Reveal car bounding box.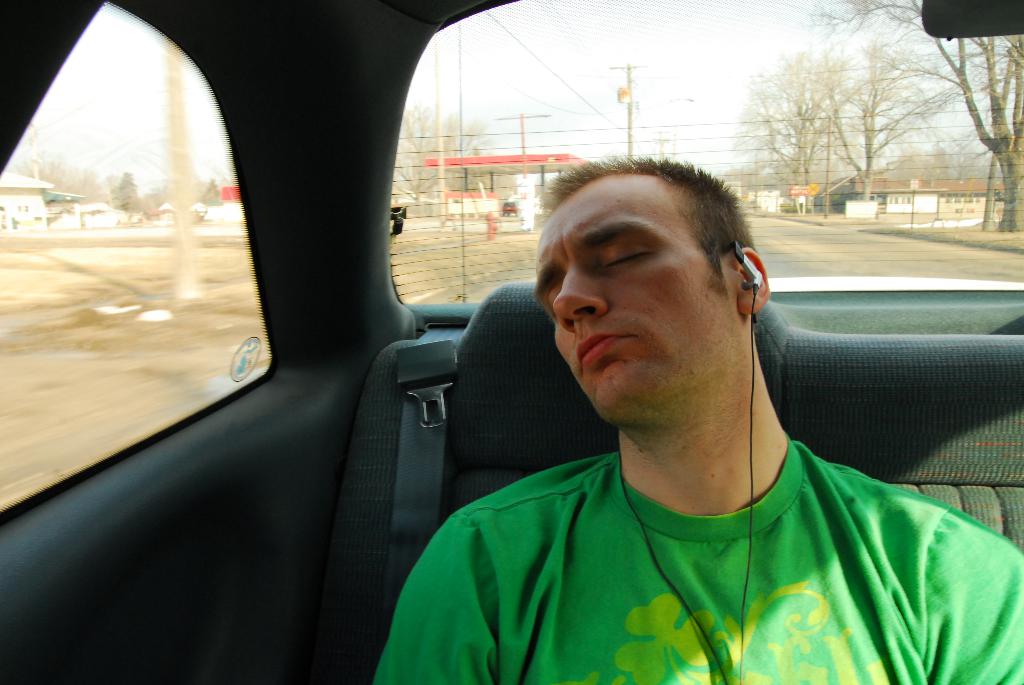
Revealed: BBox(5, 0, 1022, 678).
